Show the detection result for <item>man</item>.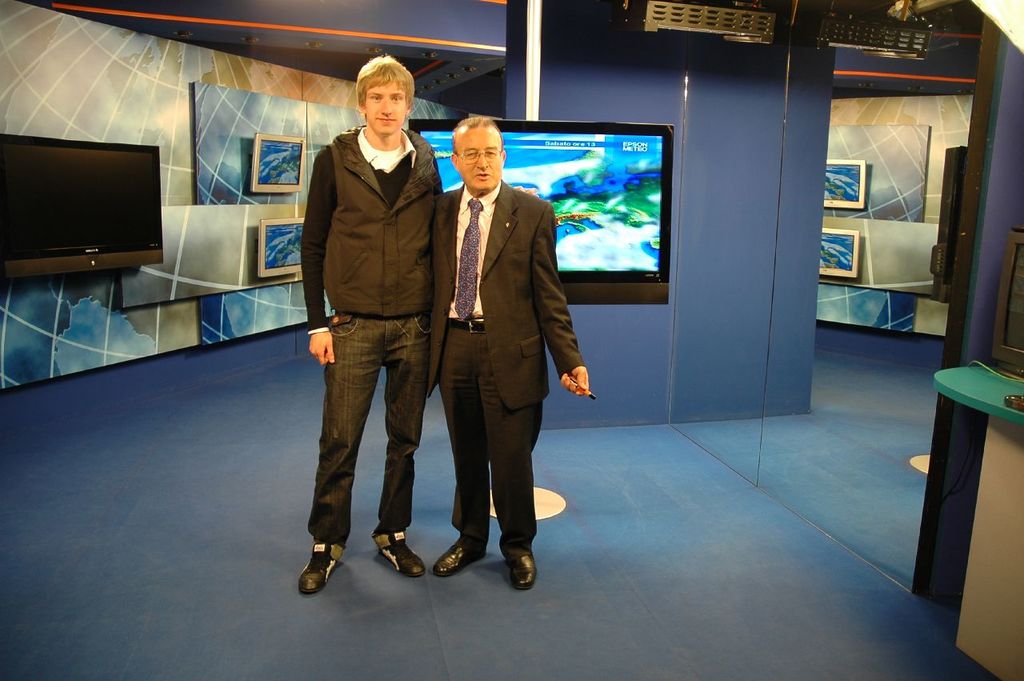
430,114,590,587.
